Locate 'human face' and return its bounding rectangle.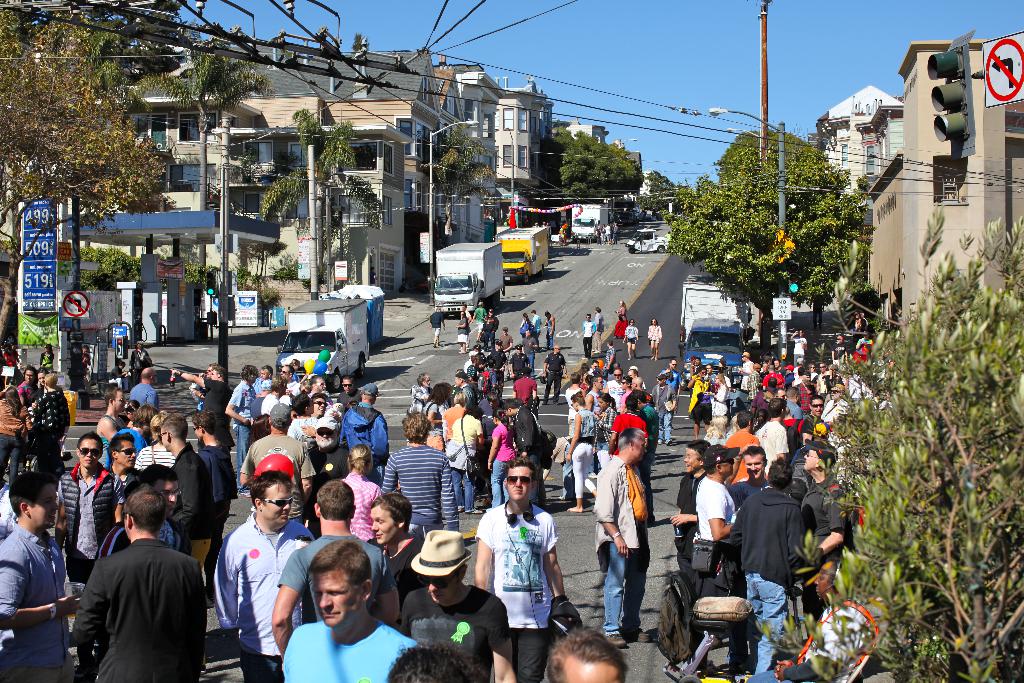
657:376:664:385.
